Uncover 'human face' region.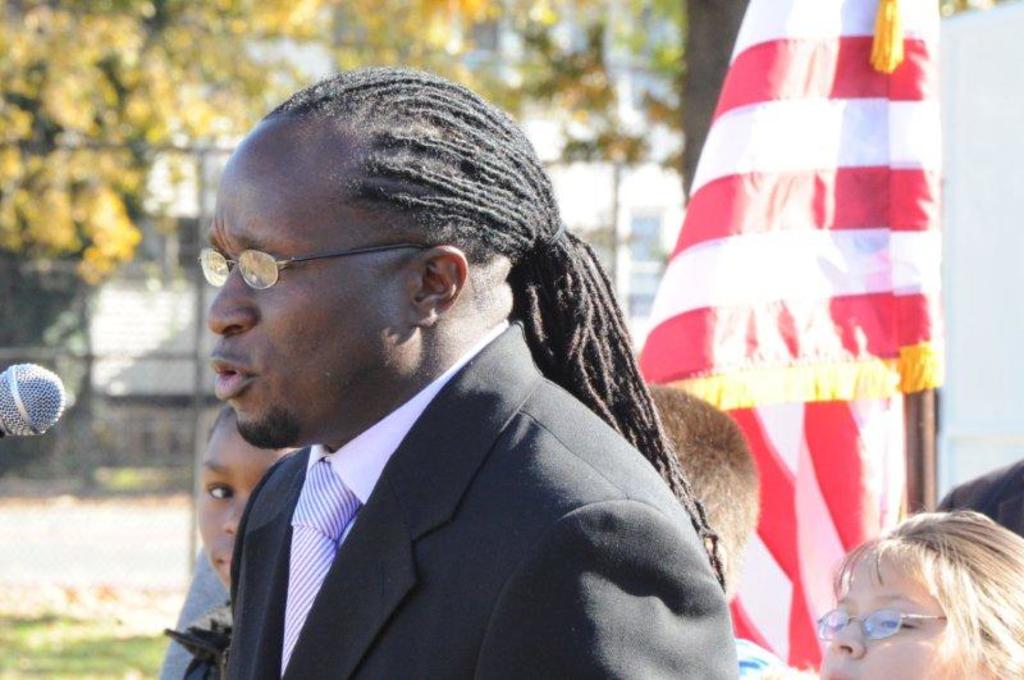
Uncovered: {"left": 197, "top": 409, "right": 296, "bottom": 588}.
